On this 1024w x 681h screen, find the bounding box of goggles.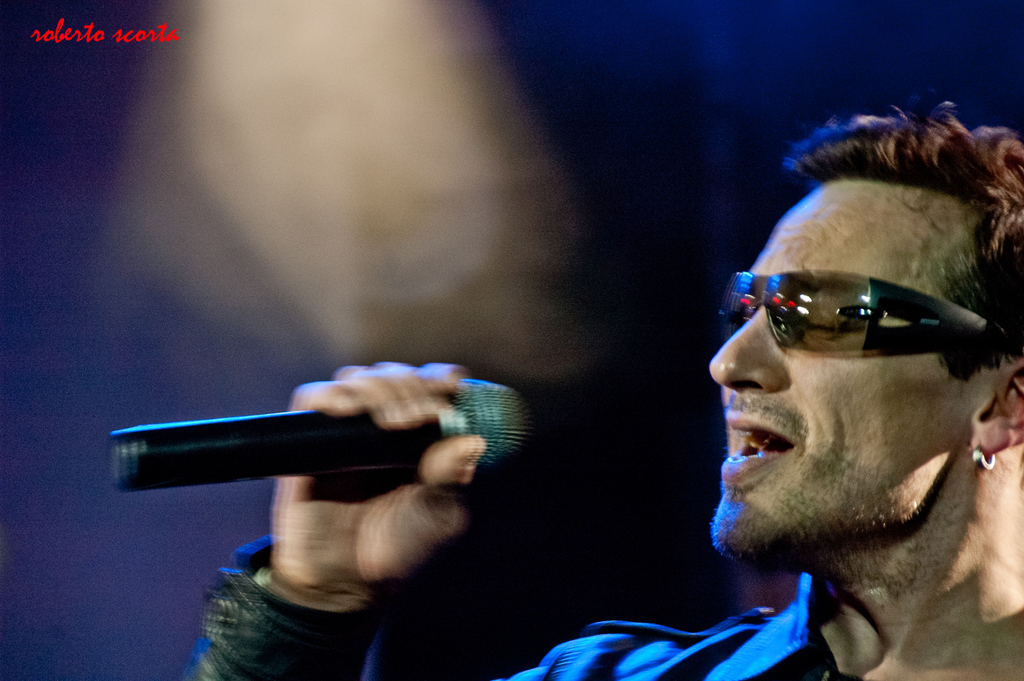
Bounding box: 748,268,1000,370.
